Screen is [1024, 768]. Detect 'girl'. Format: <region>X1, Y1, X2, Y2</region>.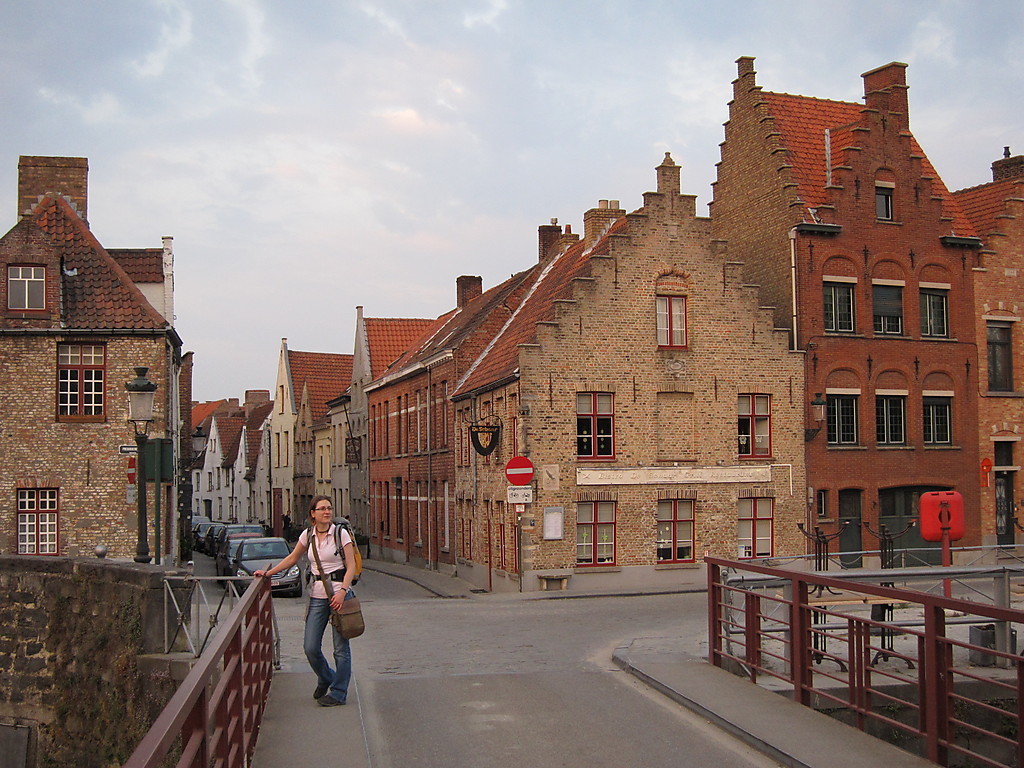
<region>252, 493, 357, 707</region>.
